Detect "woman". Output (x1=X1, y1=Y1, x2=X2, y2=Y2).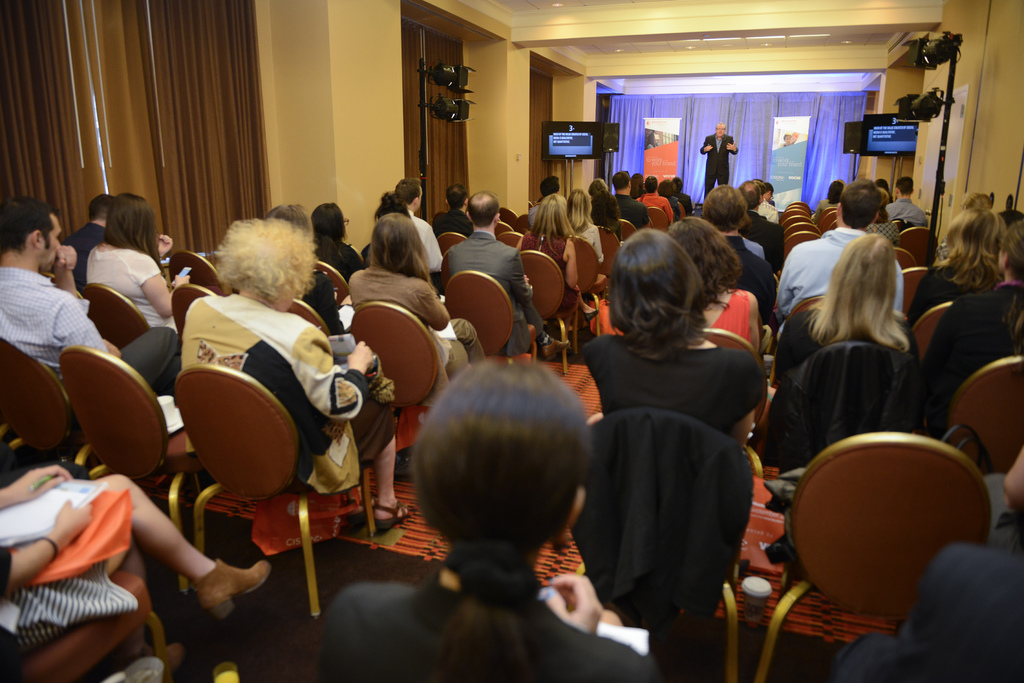
(x1=592, y1=177, x2=622, y2=240).
